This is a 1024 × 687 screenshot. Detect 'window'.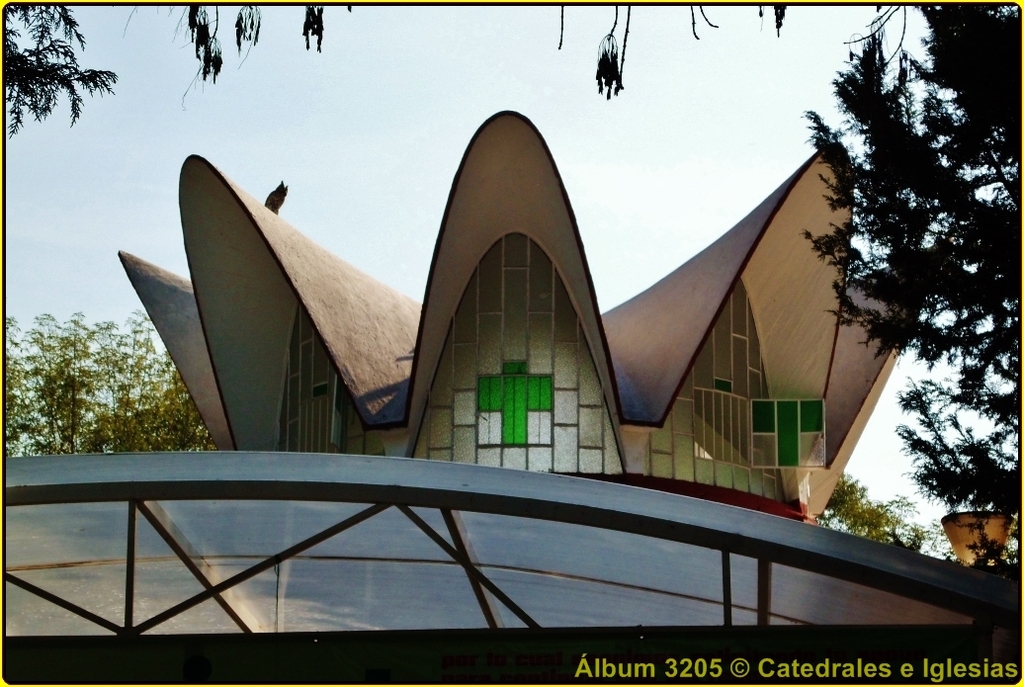
rect(408, 232, 629, 481).
